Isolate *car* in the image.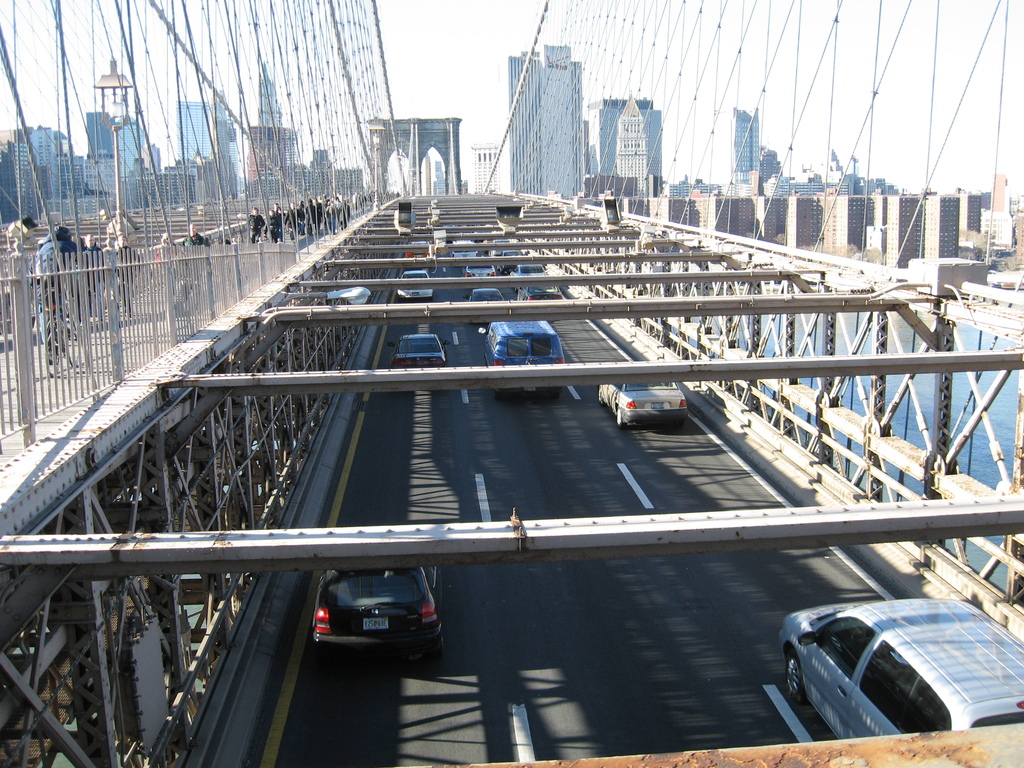
Isolated region: select_region(780, 597, 1023, 740).
